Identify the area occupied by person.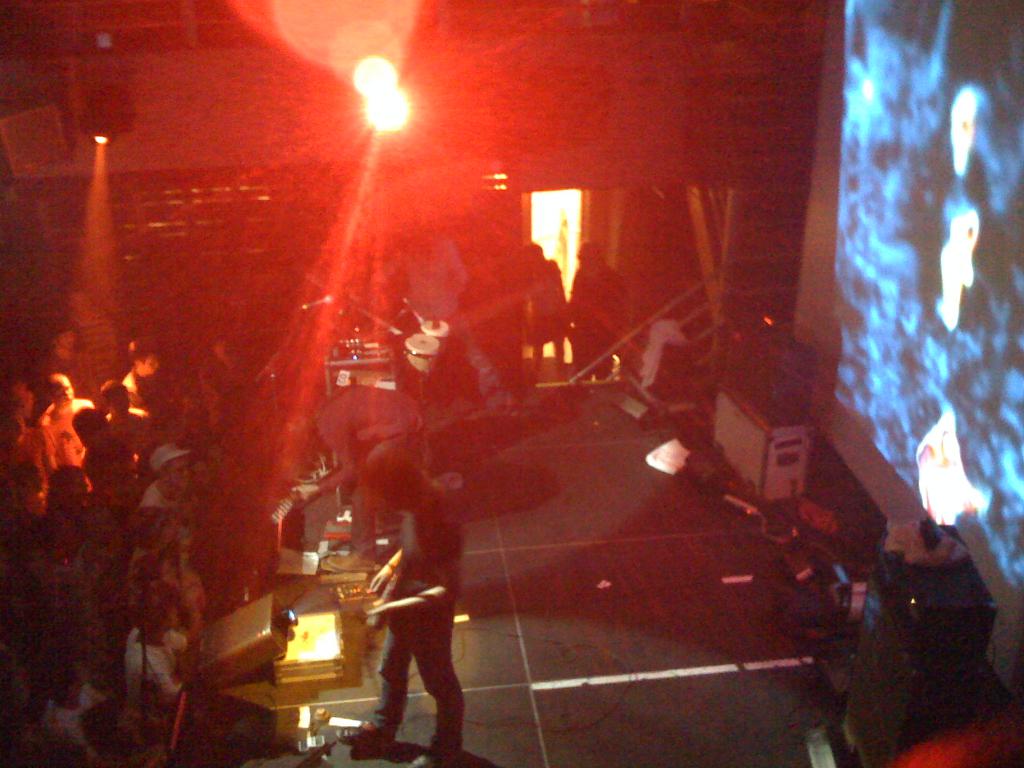
Area: [332, 448, 459, 767].
